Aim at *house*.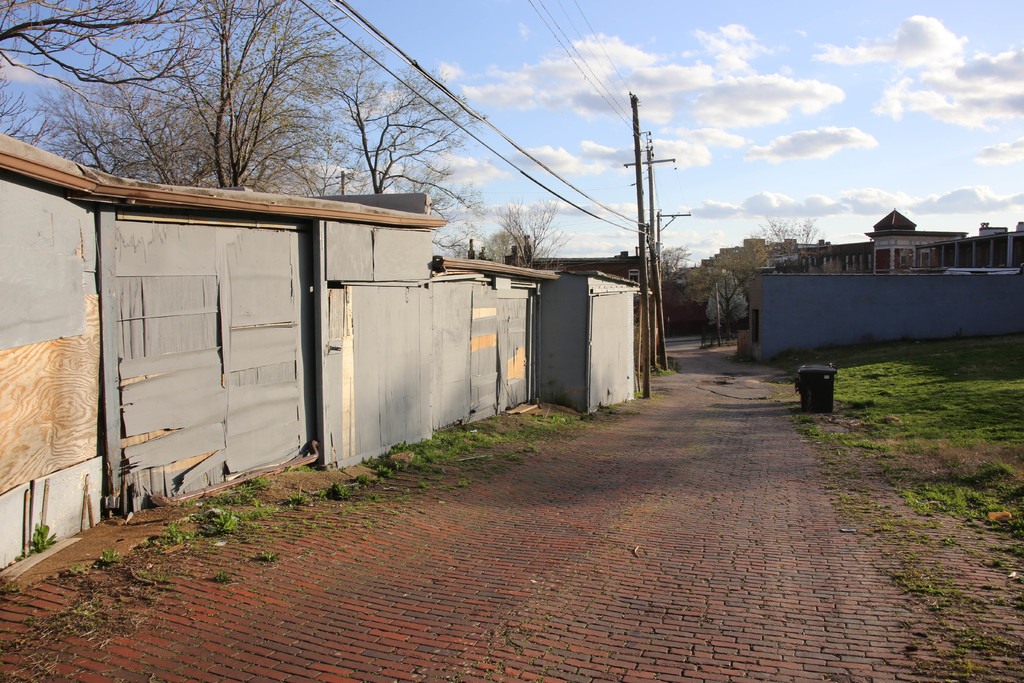
Aimed at {"left": 686, "top": 207, "right": 1023, "bottom": 273}.
